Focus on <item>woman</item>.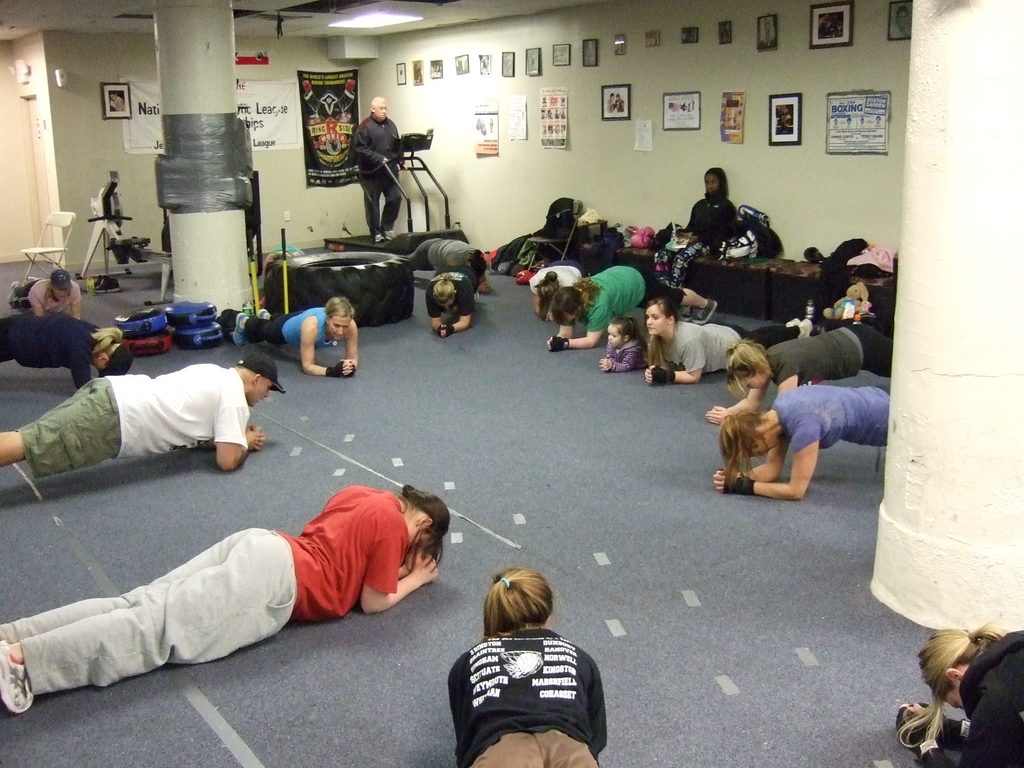
Focused at [231,299,361,376].
